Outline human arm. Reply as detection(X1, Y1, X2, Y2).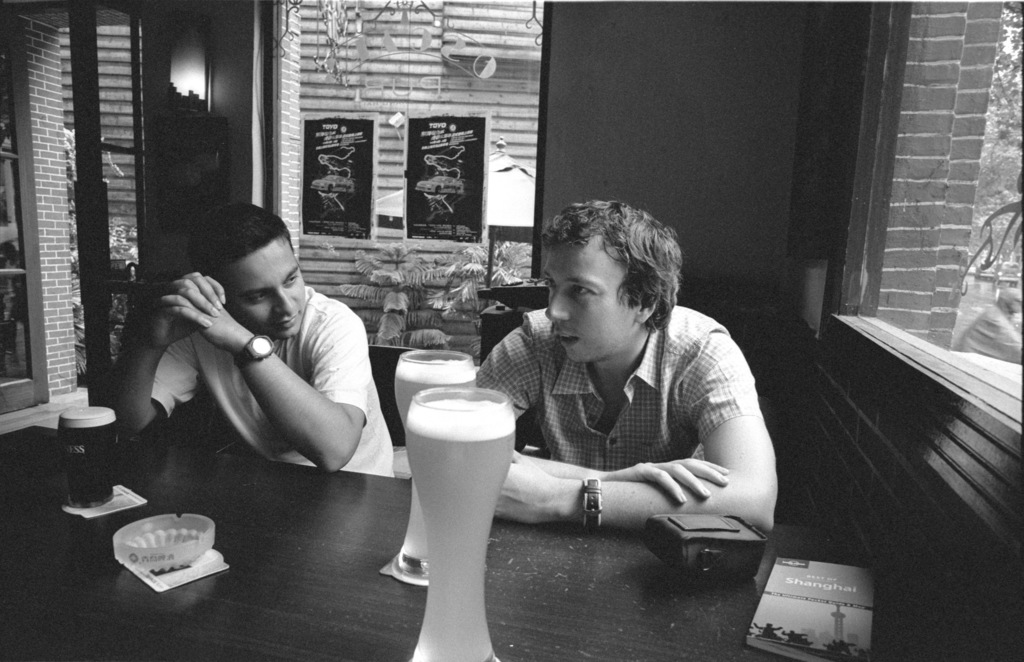
detection(115, 262, 242, 434).
